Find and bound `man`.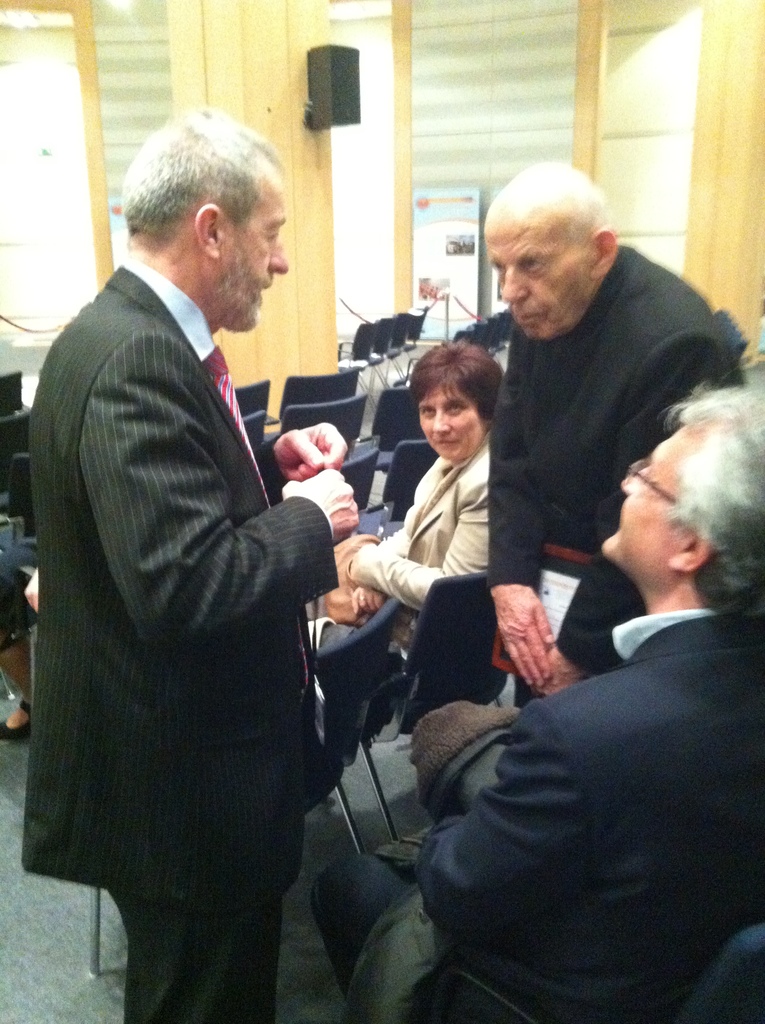
Bound: rect(483, 159, 754, 689).
